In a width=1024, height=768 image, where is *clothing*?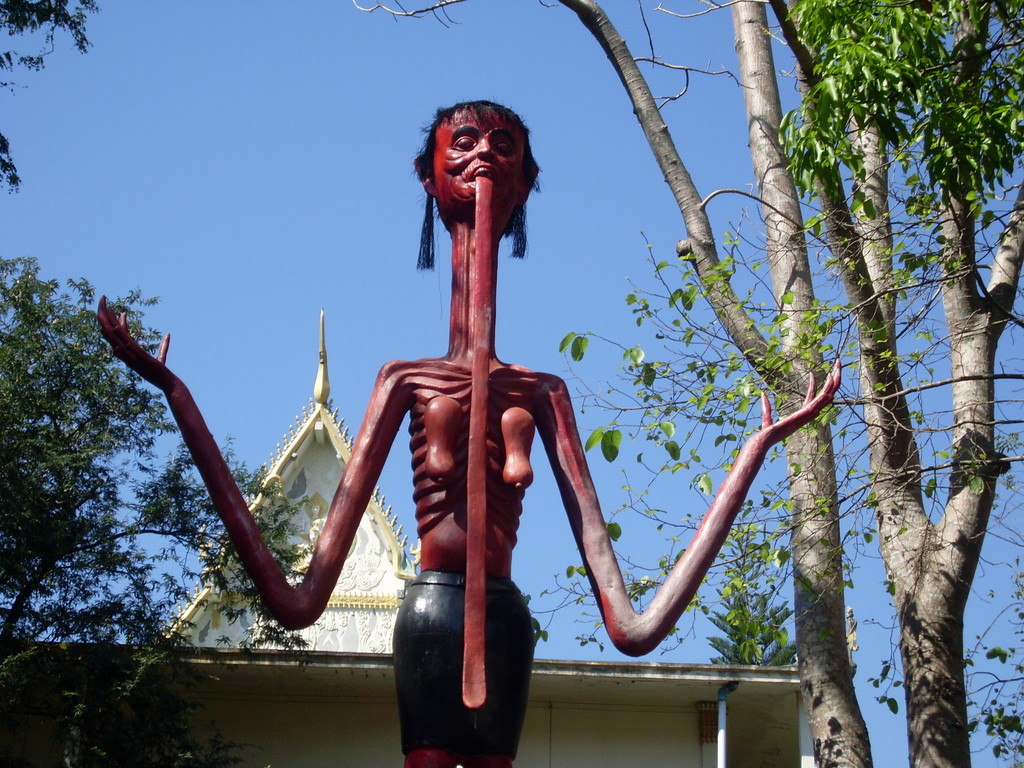
[392,566,530,762].
